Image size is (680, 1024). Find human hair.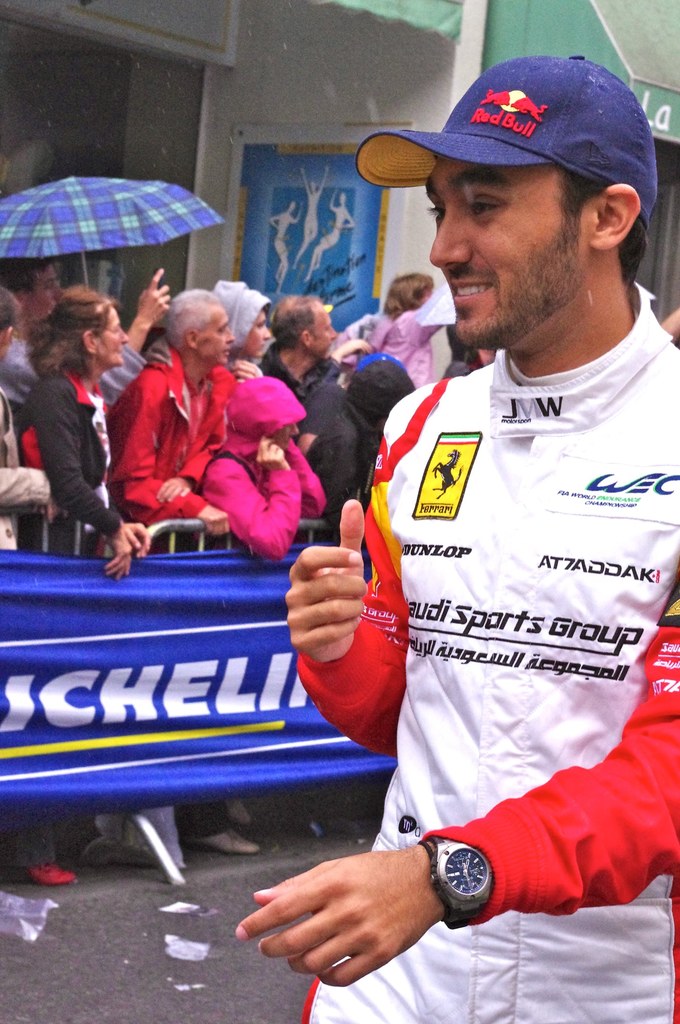
{"x1": 380, "y1": 270, "x2": 437, "y2": 333}.
